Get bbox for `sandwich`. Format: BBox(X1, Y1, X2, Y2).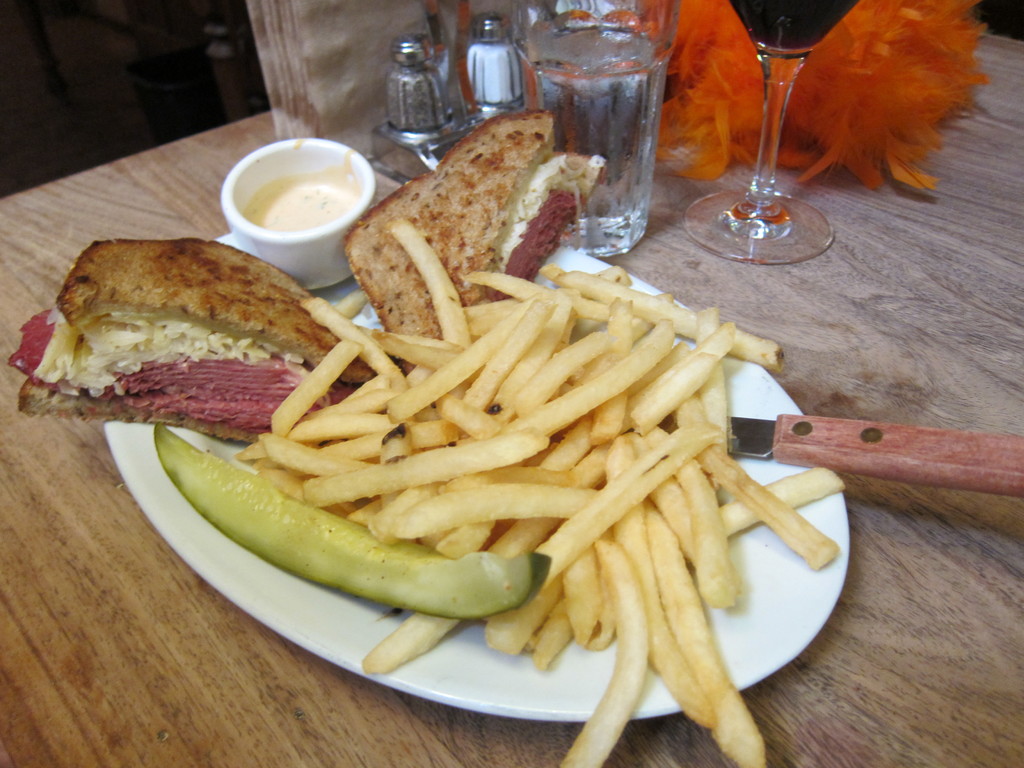
BBox(1, 234, 389, 425).
